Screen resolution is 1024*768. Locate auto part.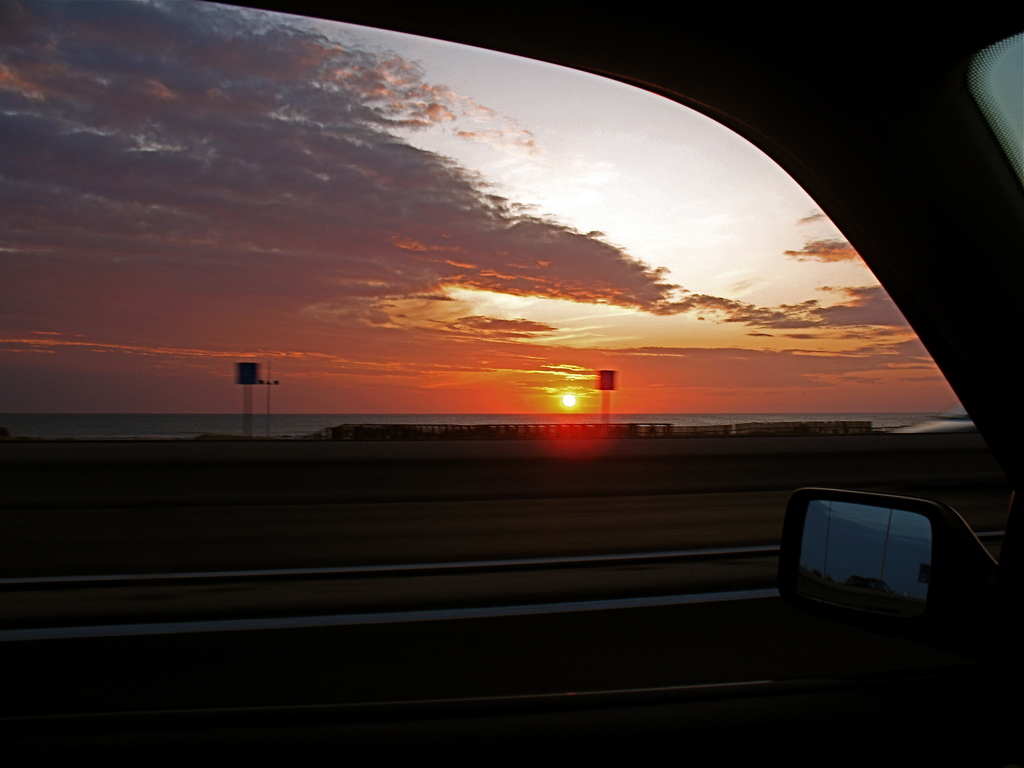
select_region(207, 0, 1023, 767).
